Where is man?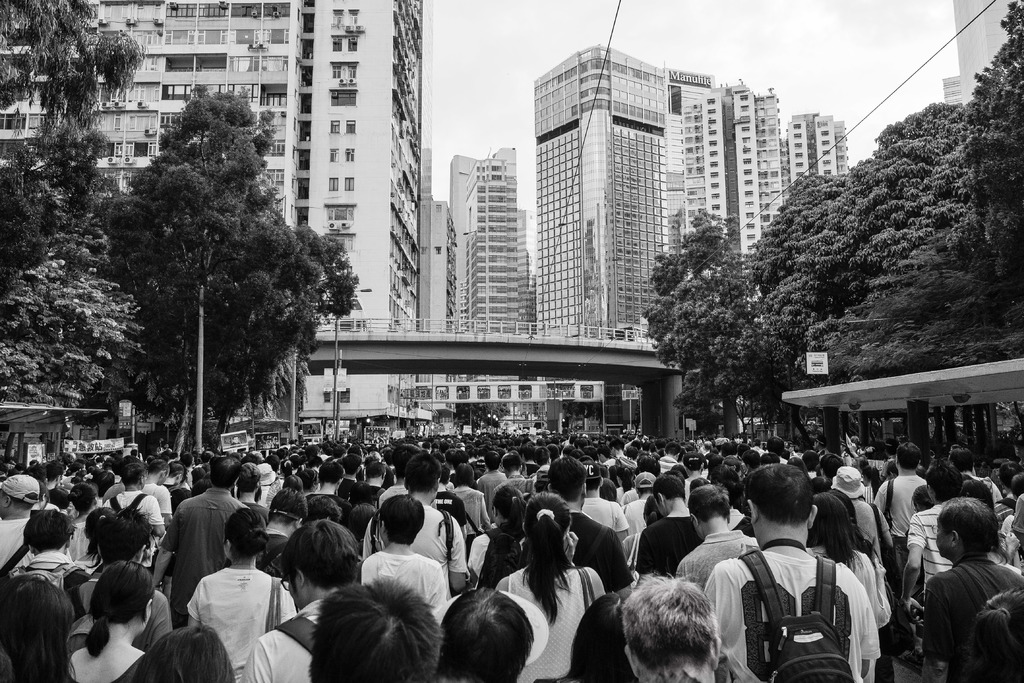
detection(349, 461, 384, 509).
